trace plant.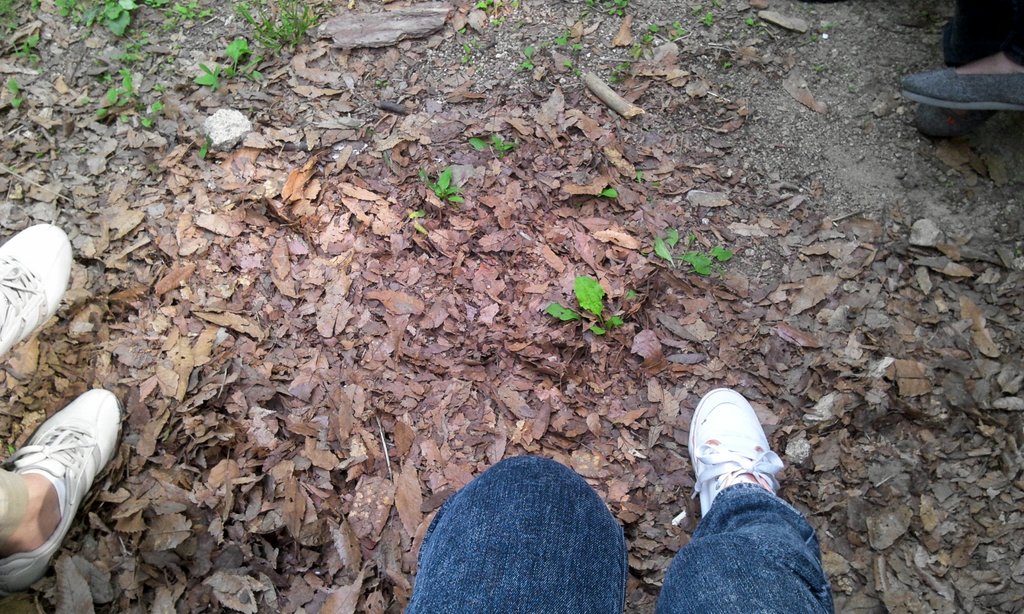
Traced to {"left": 463, "top": 47, "right": 476, "bottom": 67}.
